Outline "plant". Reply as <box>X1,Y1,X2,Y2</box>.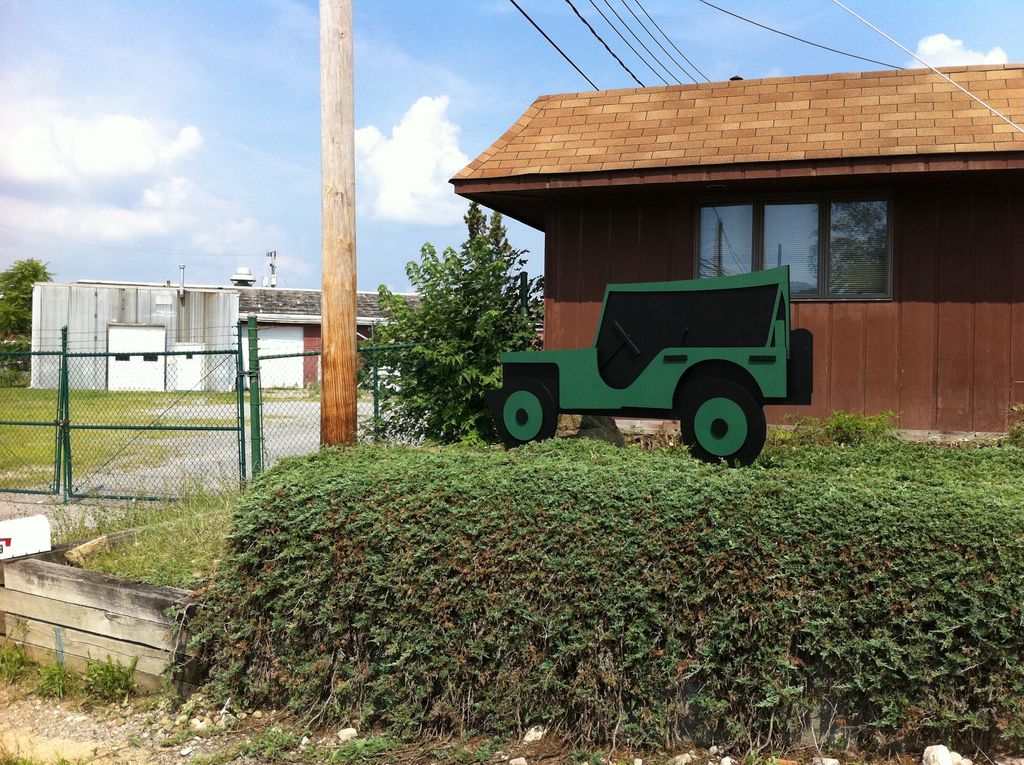
<box>0,738,47,764</box>.
